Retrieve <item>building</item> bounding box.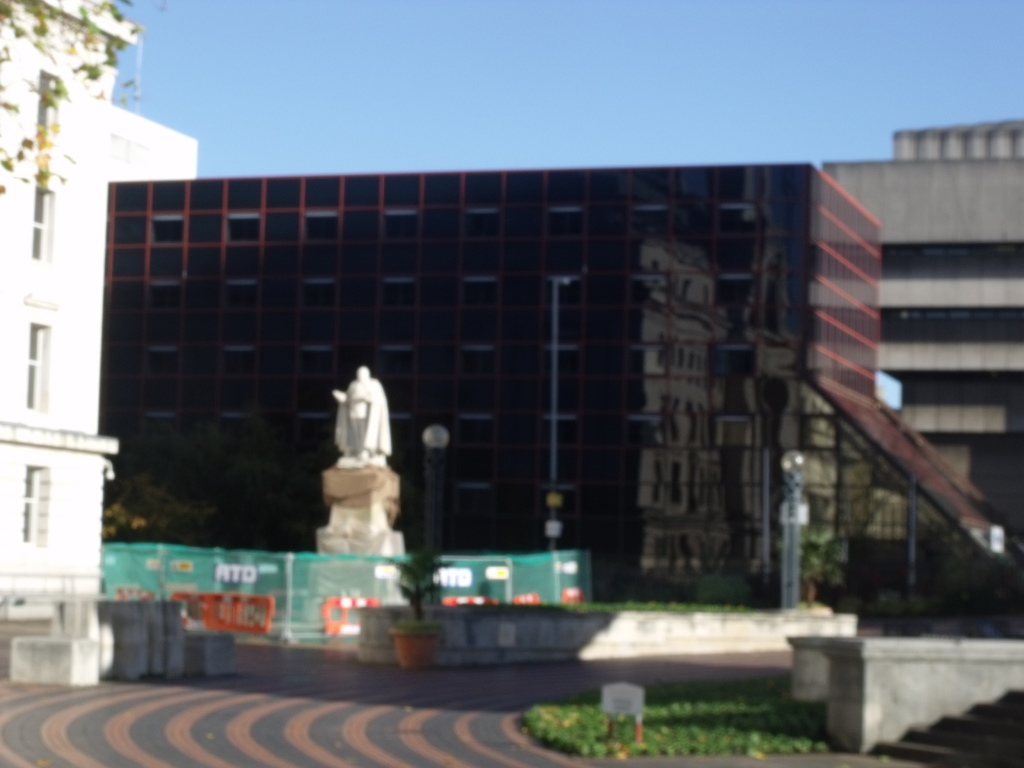
Bounding box: 108, 166, 1014, 605.
